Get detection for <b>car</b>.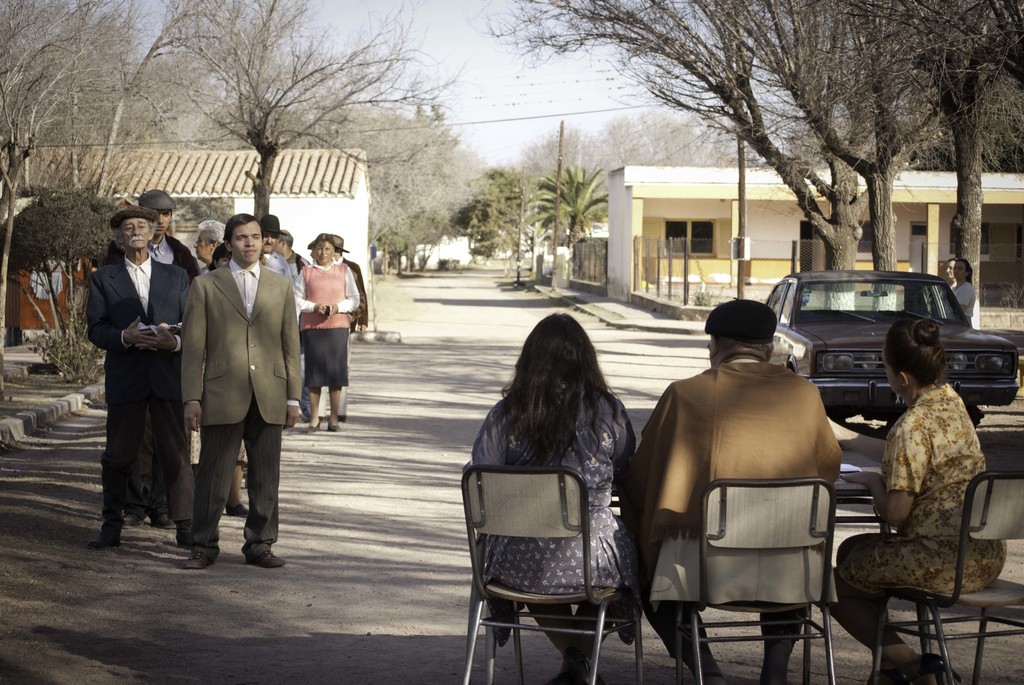
Detection: bbox=(770, 272, 1018, 428).
